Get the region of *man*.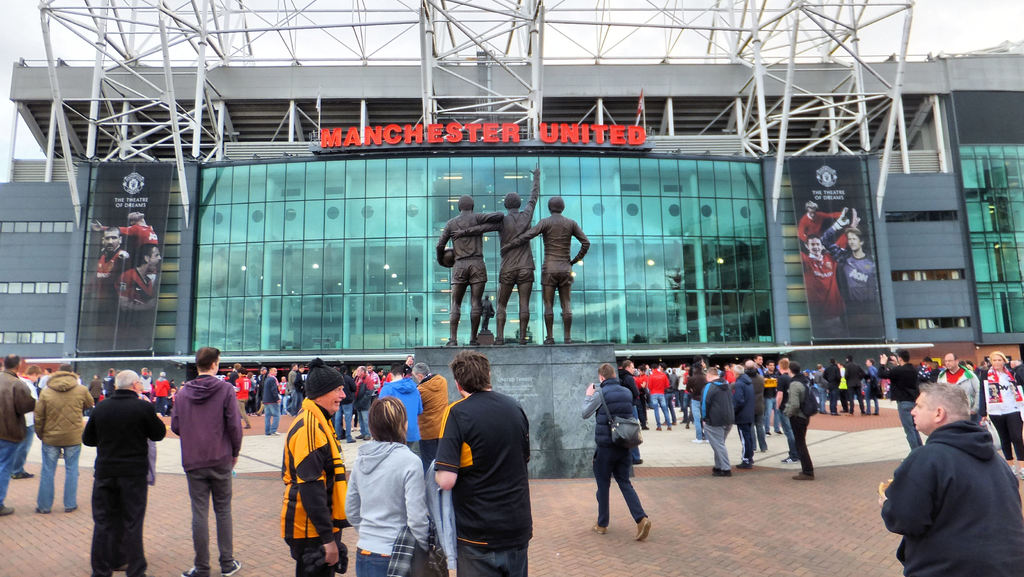
bbox(413, 359, 450, 471).
